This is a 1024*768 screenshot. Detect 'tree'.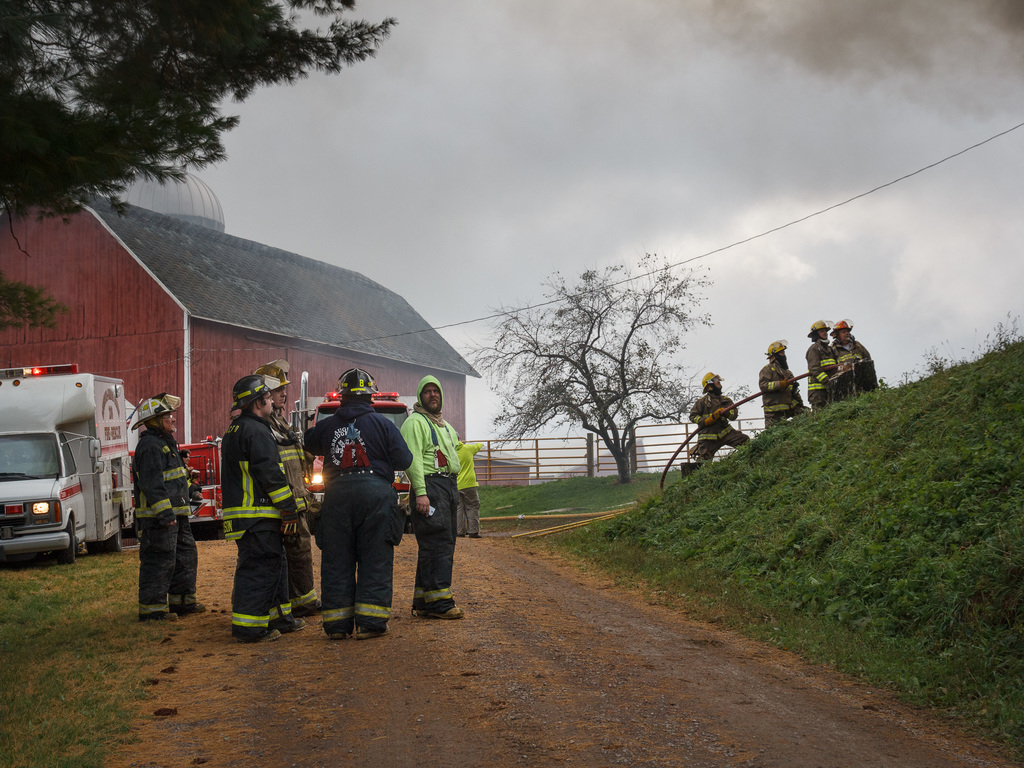
[461, 223, 742, 504].
